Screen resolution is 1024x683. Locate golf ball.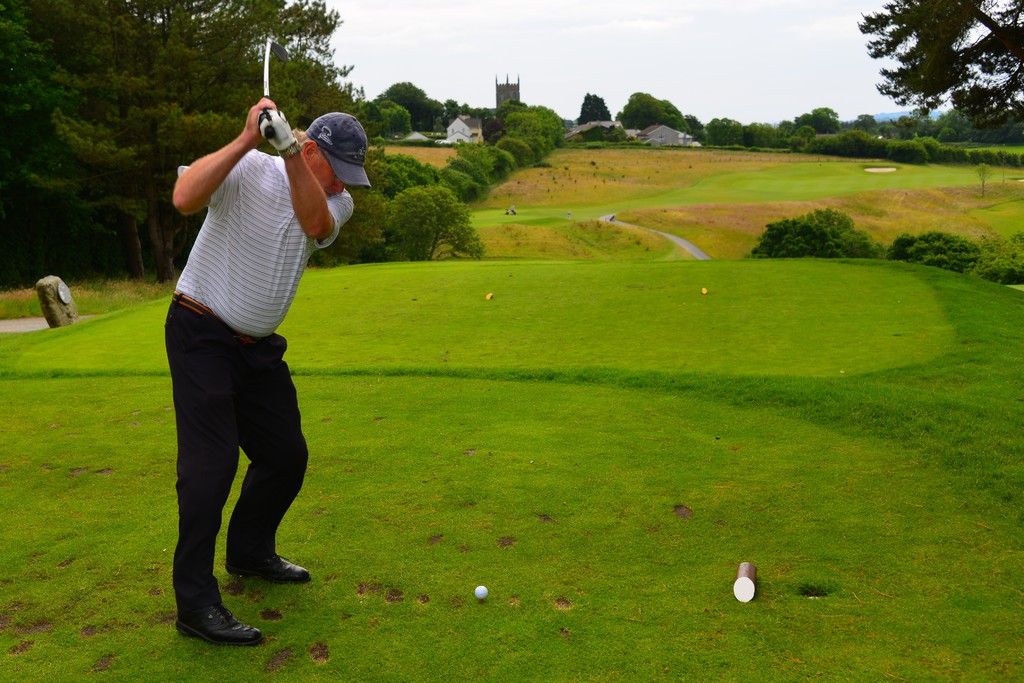
select_region(465, 575, 497, 607).
